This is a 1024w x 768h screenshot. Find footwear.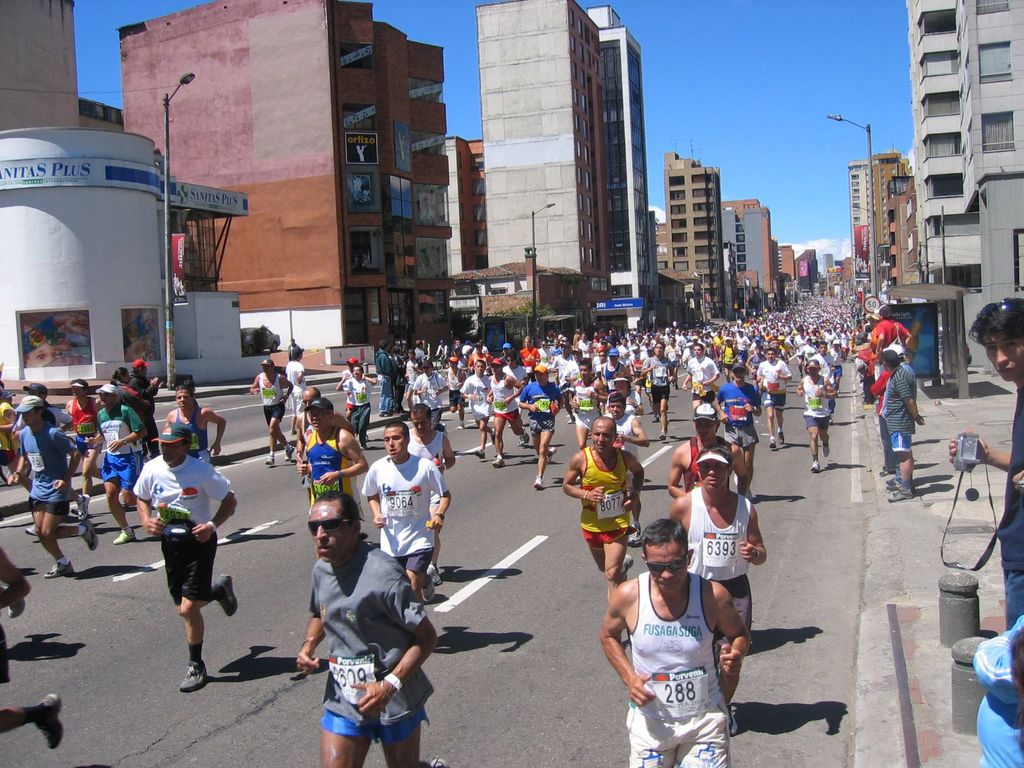
Bounding box: Rect(25, 521, 40, 536).
